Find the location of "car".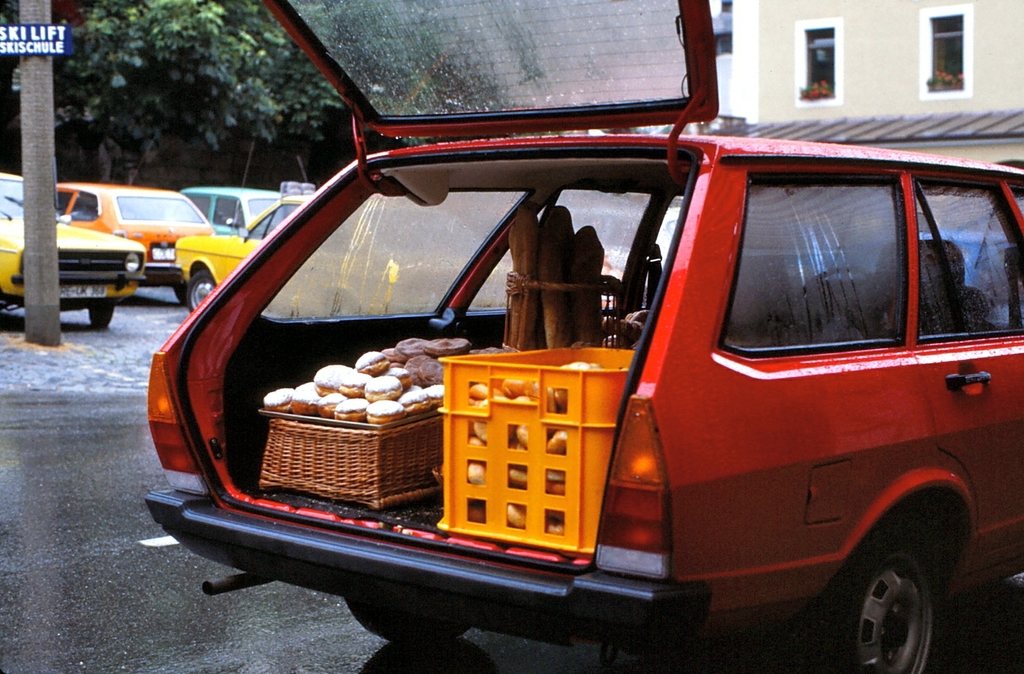
Location: (x1=52, y1=181, x2=212, y2=304).
